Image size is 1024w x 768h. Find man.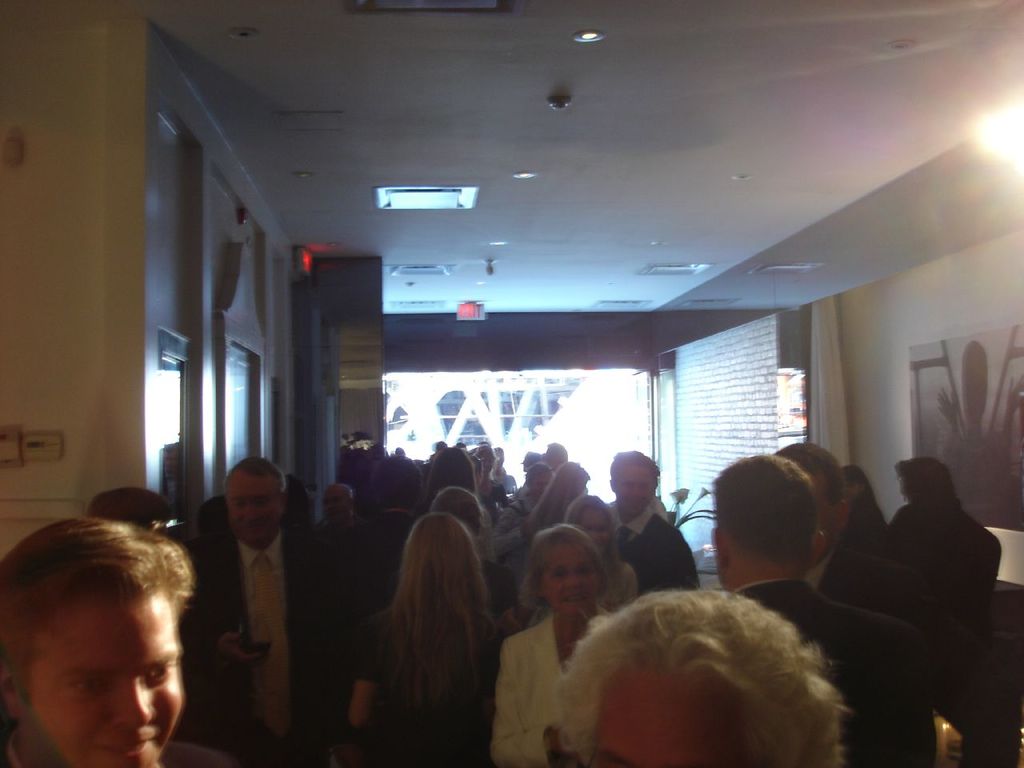
<region>600, 445, 706, 590</region>.
